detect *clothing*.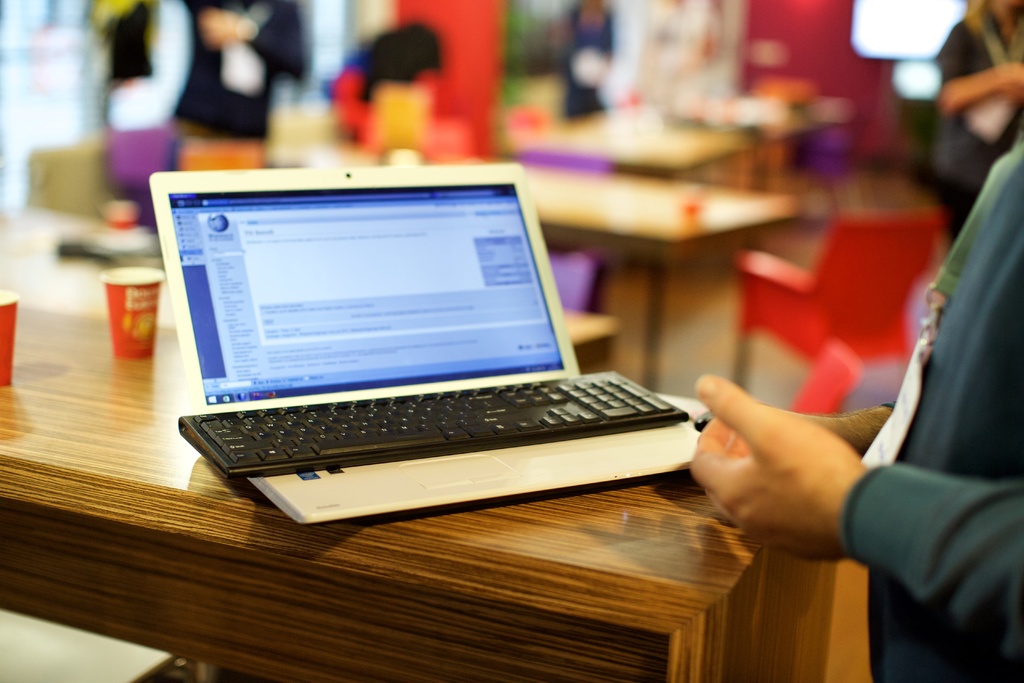
Detected at x1=770 y1=218 x2=1021 y2=676.
